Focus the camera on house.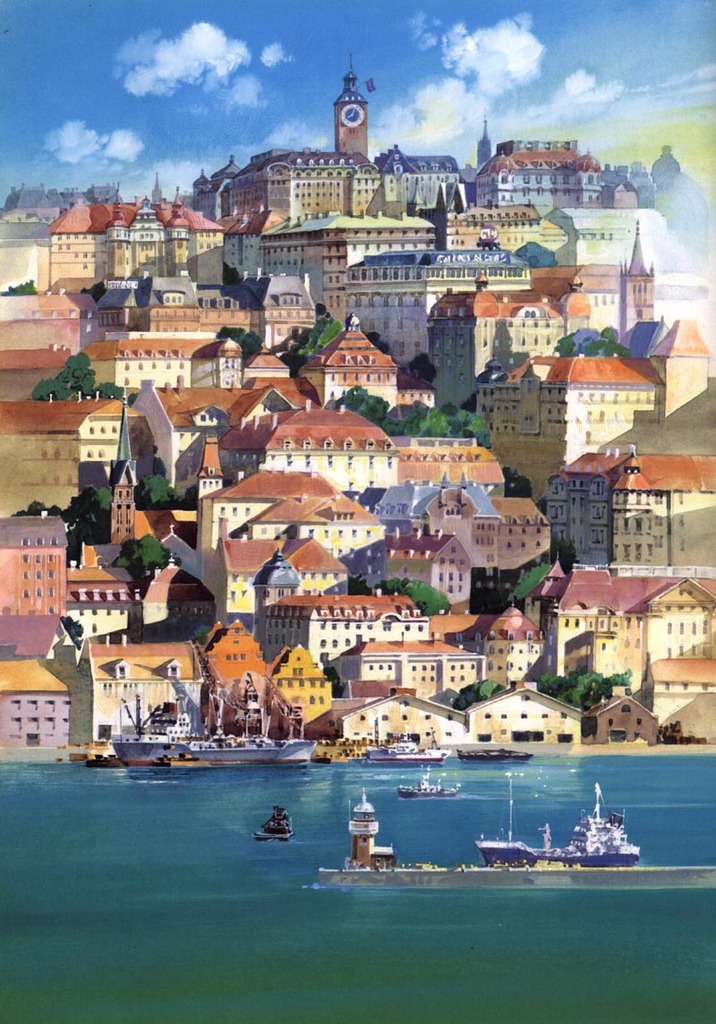
Focus region: 83, 340, 219, 388.
